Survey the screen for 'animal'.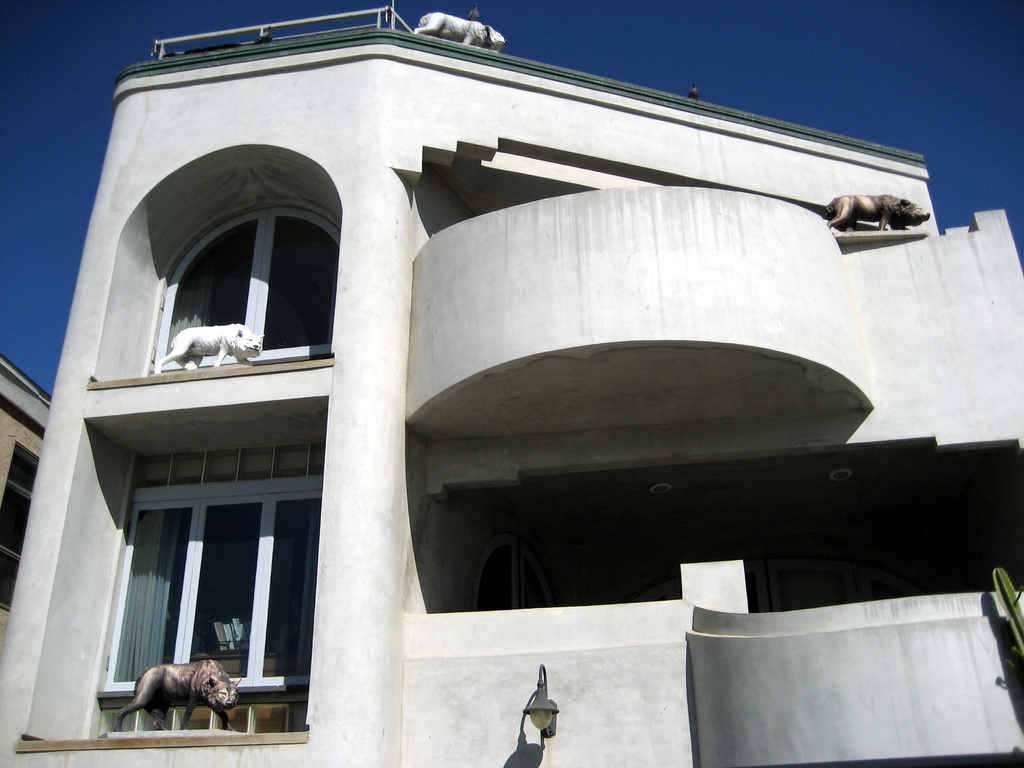
Survey found: (x1=412, y1=11, x2=507, y2=43).
